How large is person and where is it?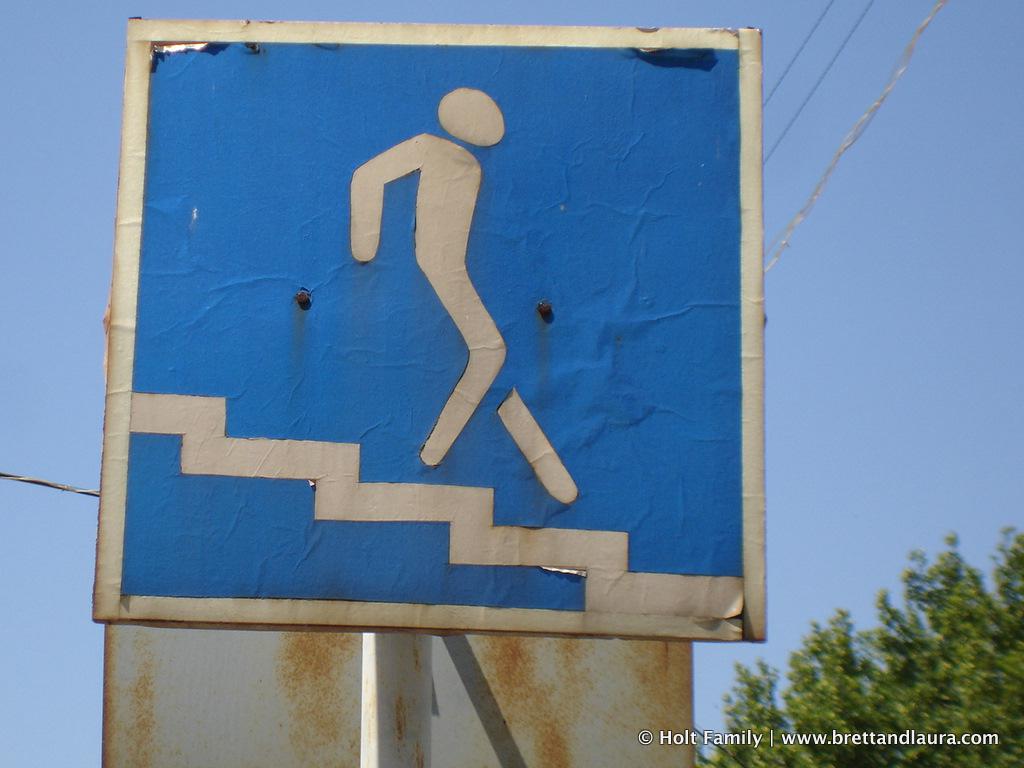
Bounding box: crop(354, 89, 581, 503).
